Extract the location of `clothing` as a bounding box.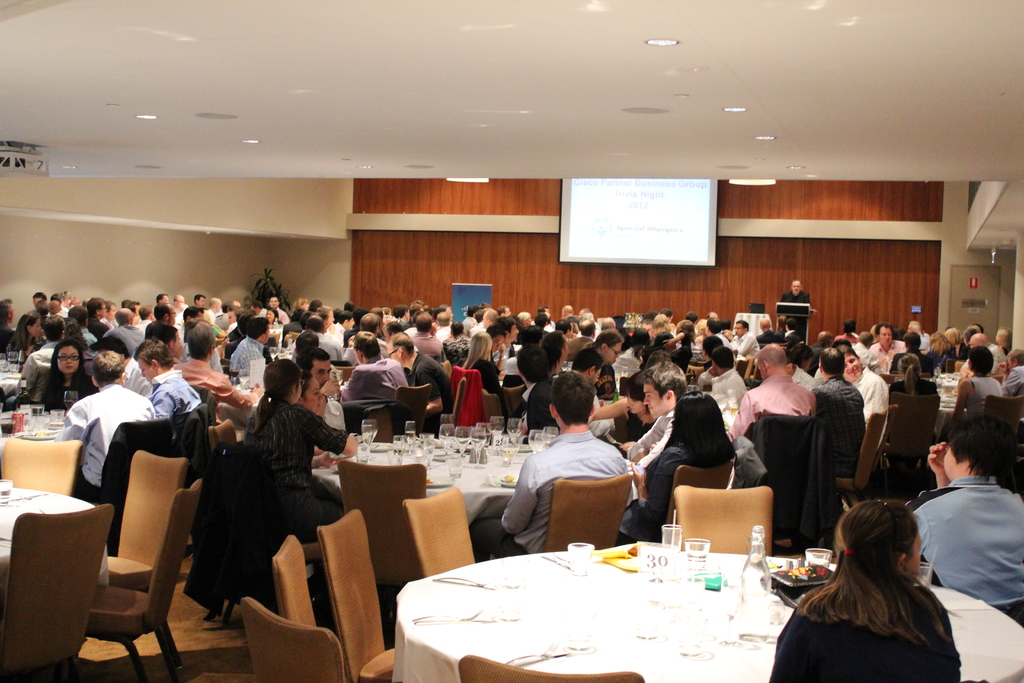
511 422 643 555.
